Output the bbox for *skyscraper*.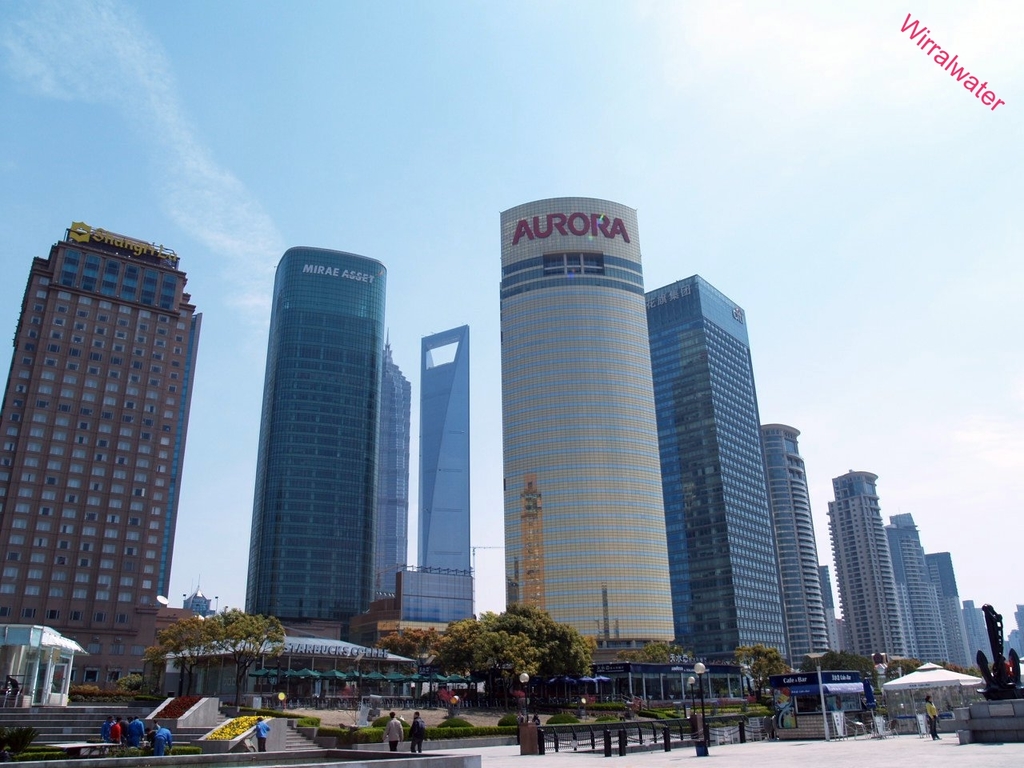
[x1=962, y1=600, x2=998, y2=668].
